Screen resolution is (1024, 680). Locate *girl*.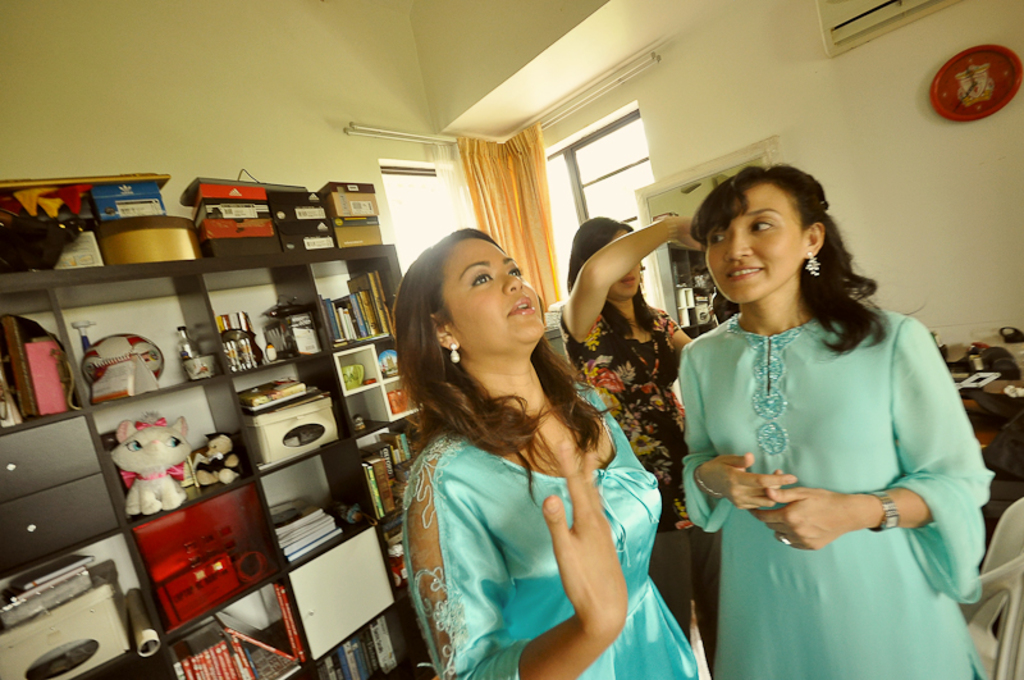
rect(397, 225, 705, 679).
